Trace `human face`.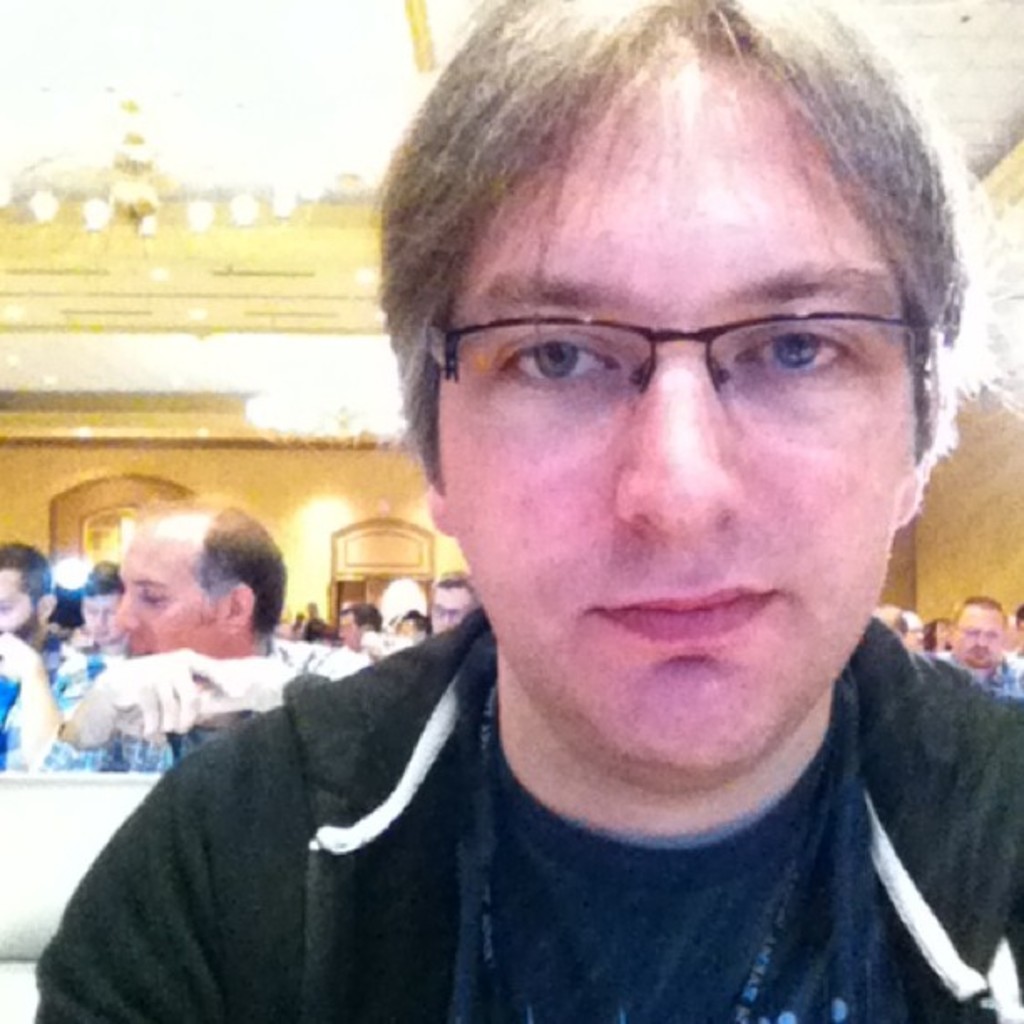
Traced to pyautogui.locateOnScreen(77, 584, 132, 643).
